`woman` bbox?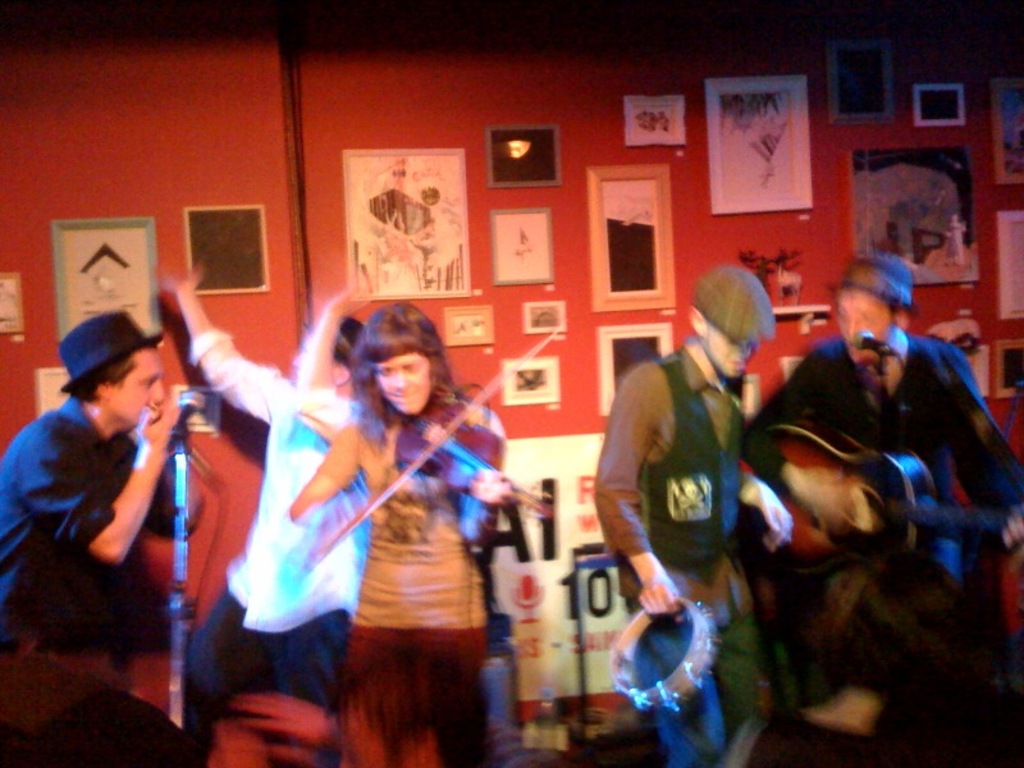
[292, 312, 521, 767]
